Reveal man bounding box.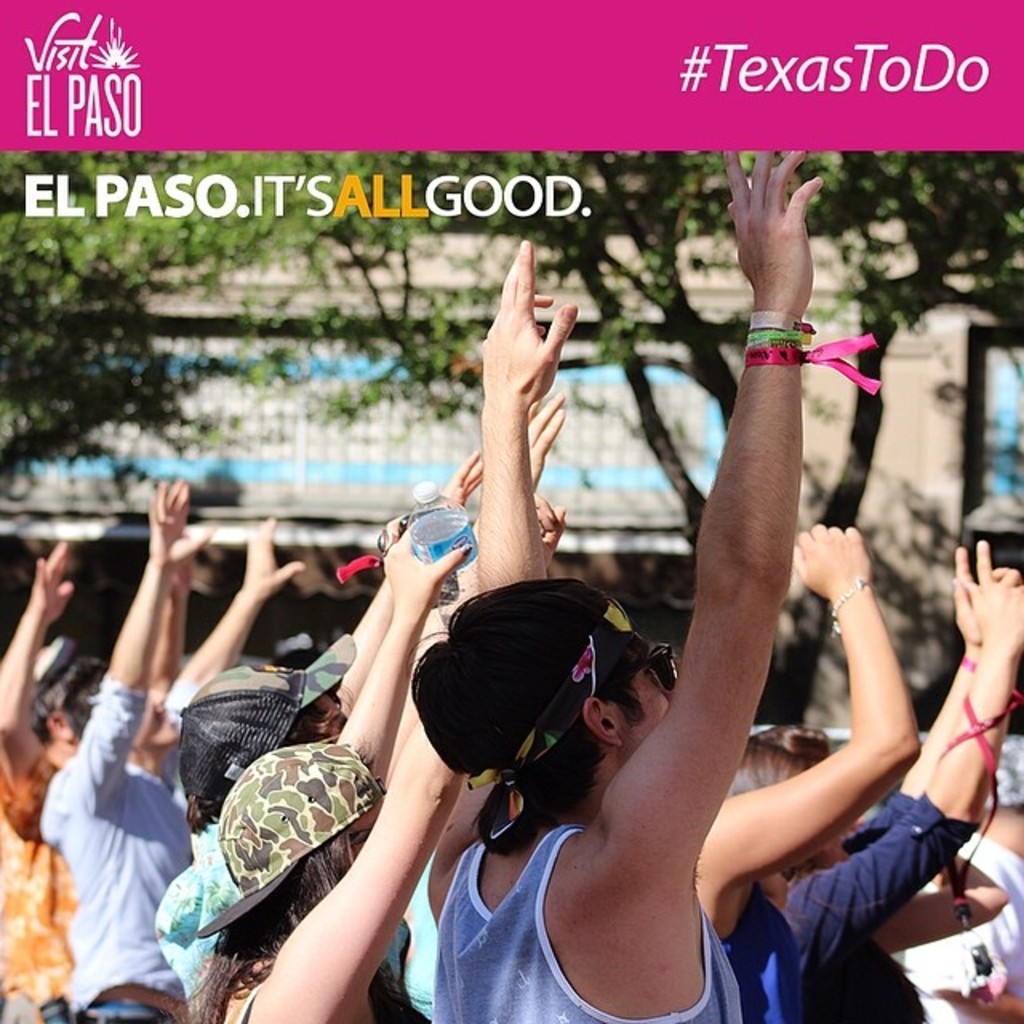
Revealed: detection(427, 134, 827, 1022).
